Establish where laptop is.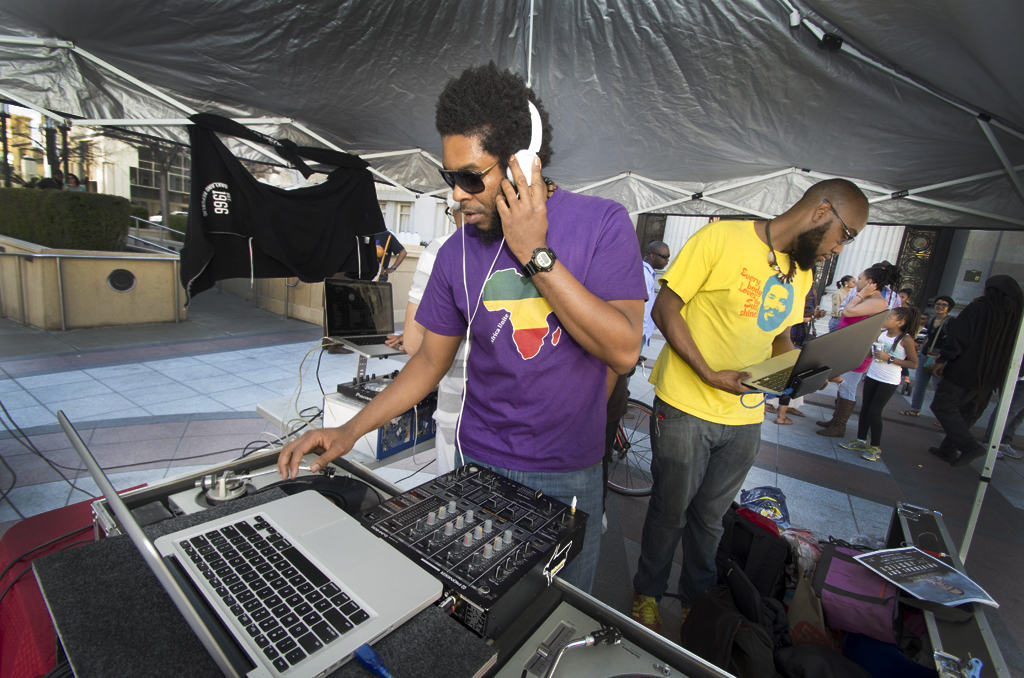
Established at x1=737 y1=306 x2=895 y2=398.
